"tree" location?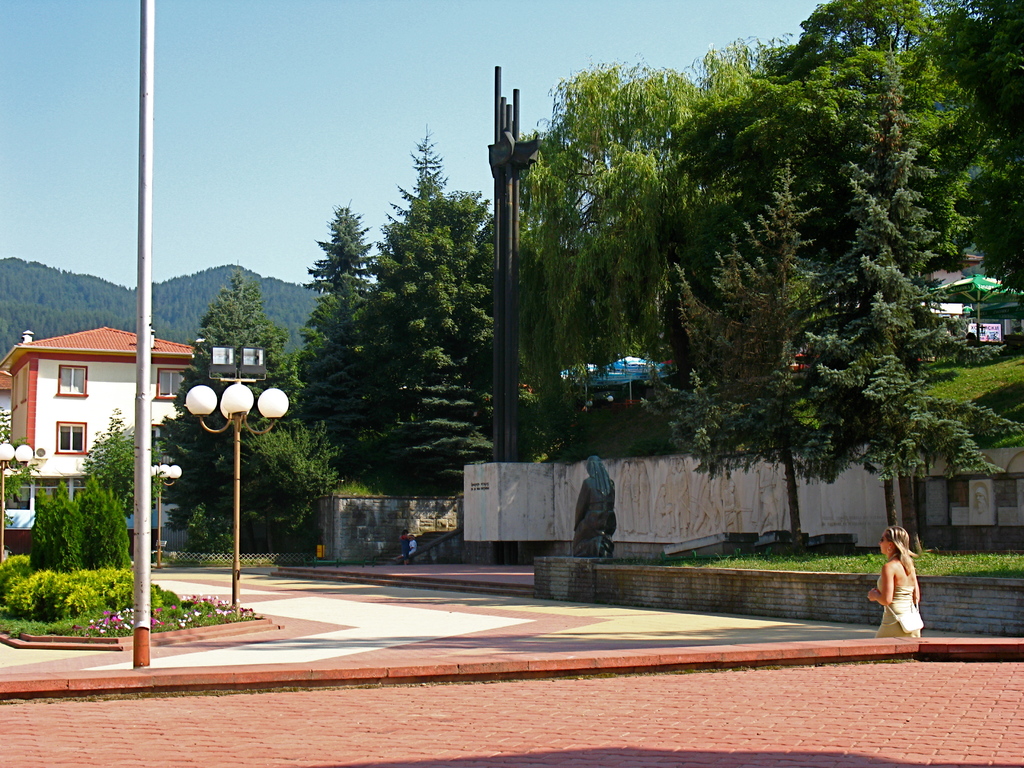
l=700, t=34, r=788, b=120
